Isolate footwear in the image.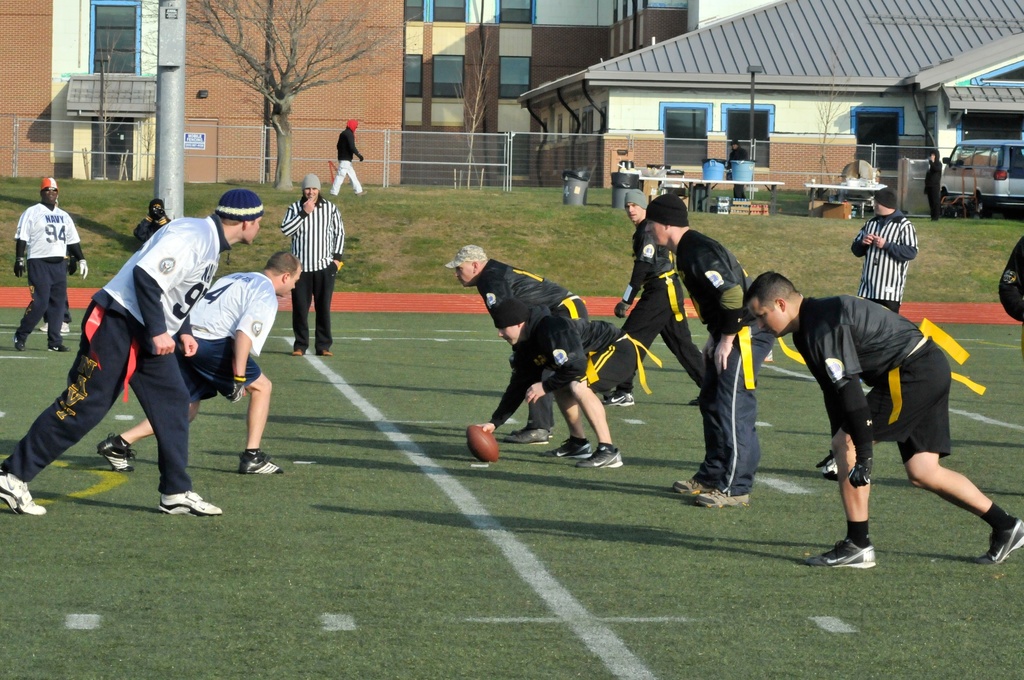
Isolated region: box(544, 432, 594, 459).
